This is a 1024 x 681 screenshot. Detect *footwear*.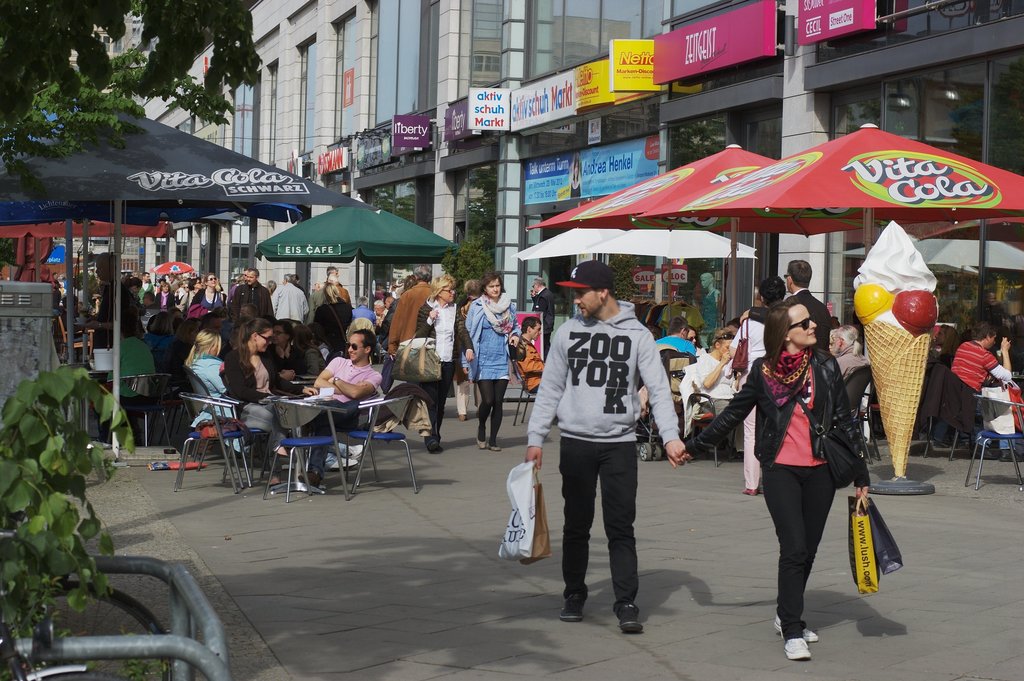
region(456, 411, 468, 422).
